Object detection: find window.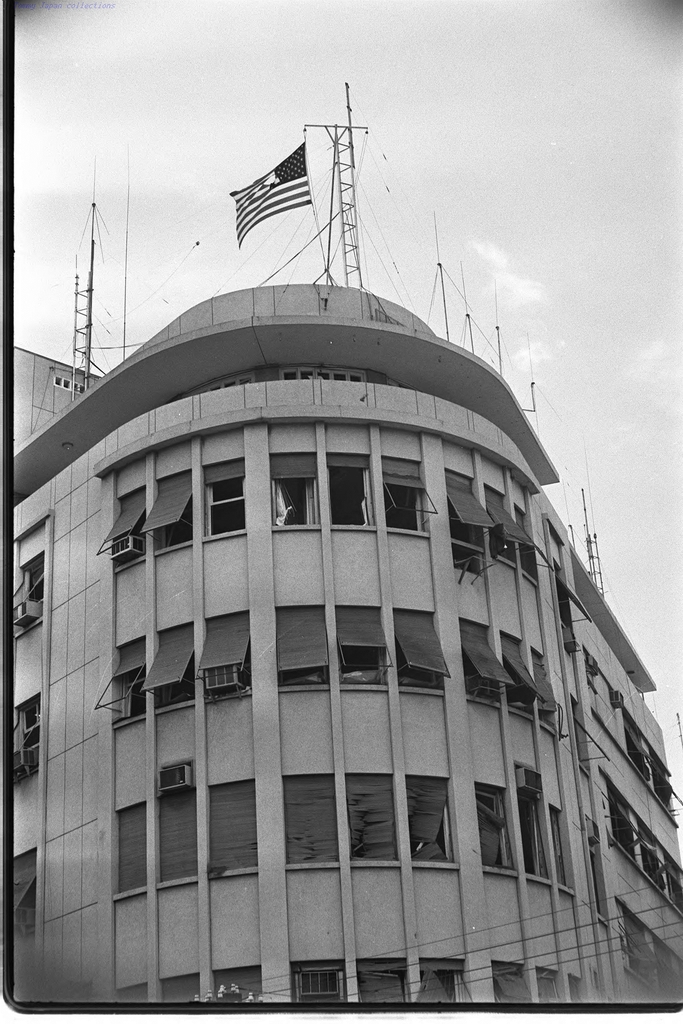
570, 695, 591, 774.
